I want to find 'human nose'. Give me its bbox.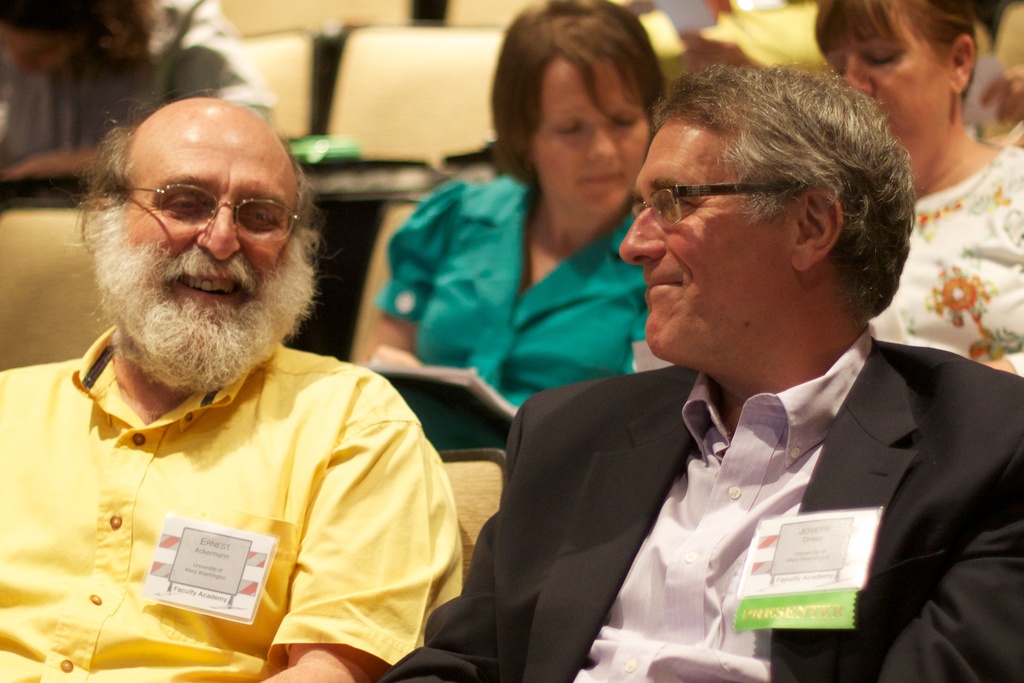
[x1=841, y1=58, x2=875, y2=92].
